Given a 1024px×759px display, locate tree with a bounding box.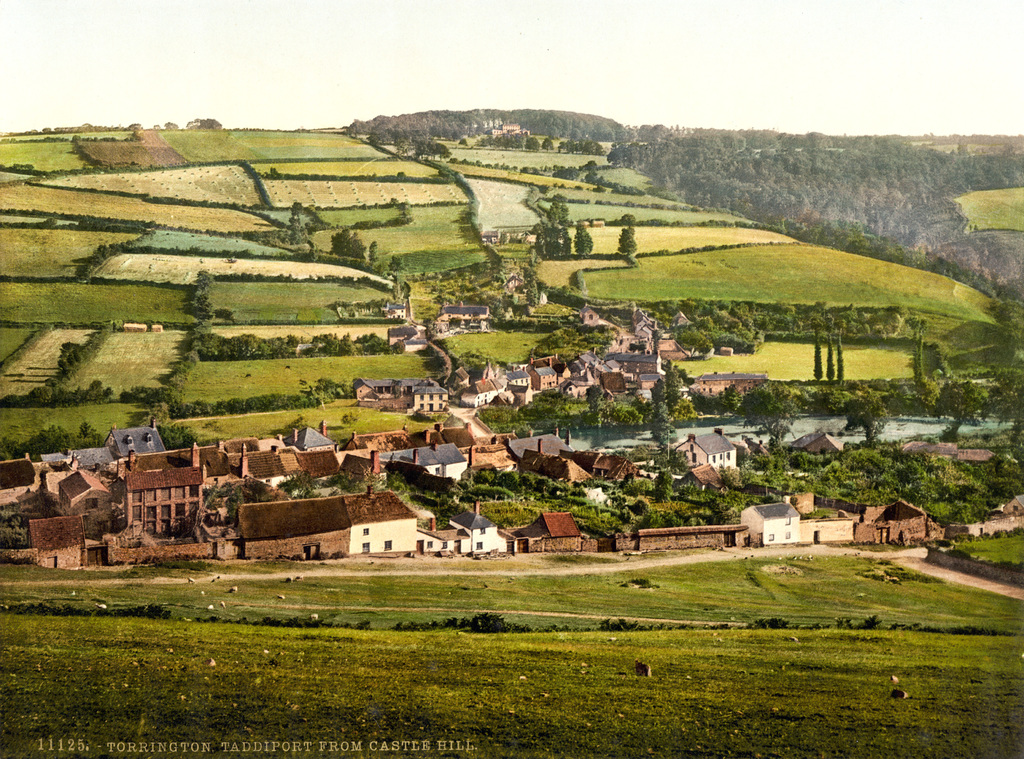
Located: select_region(645, 368, 682, 418).
